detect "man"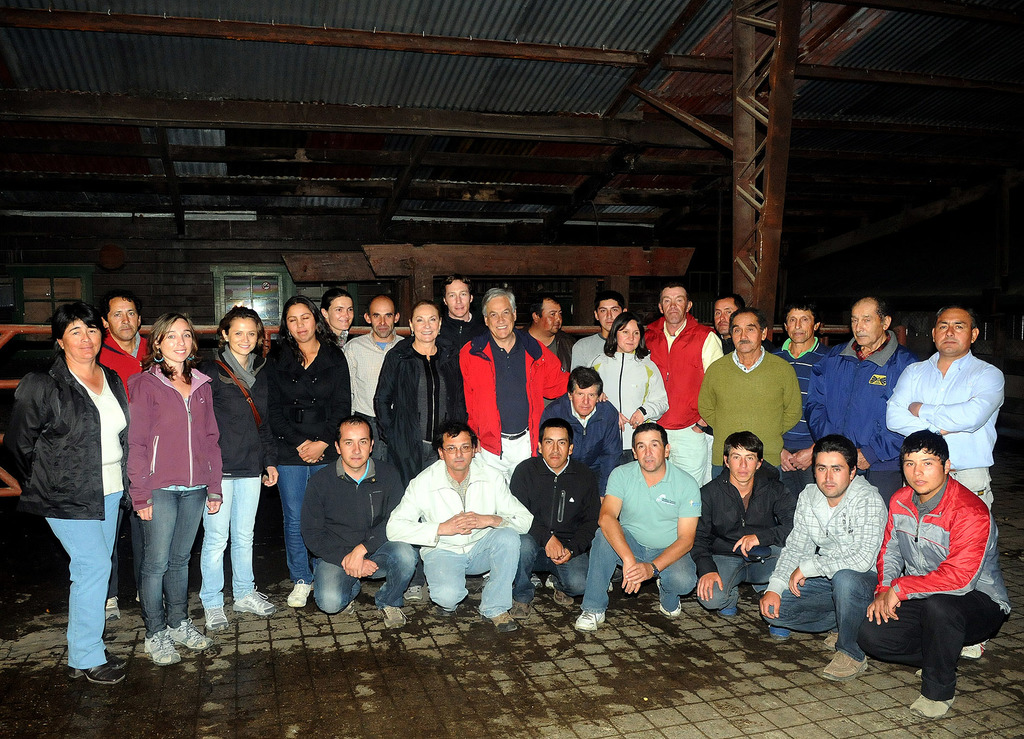
detection(894, 313, 1007, 511)
